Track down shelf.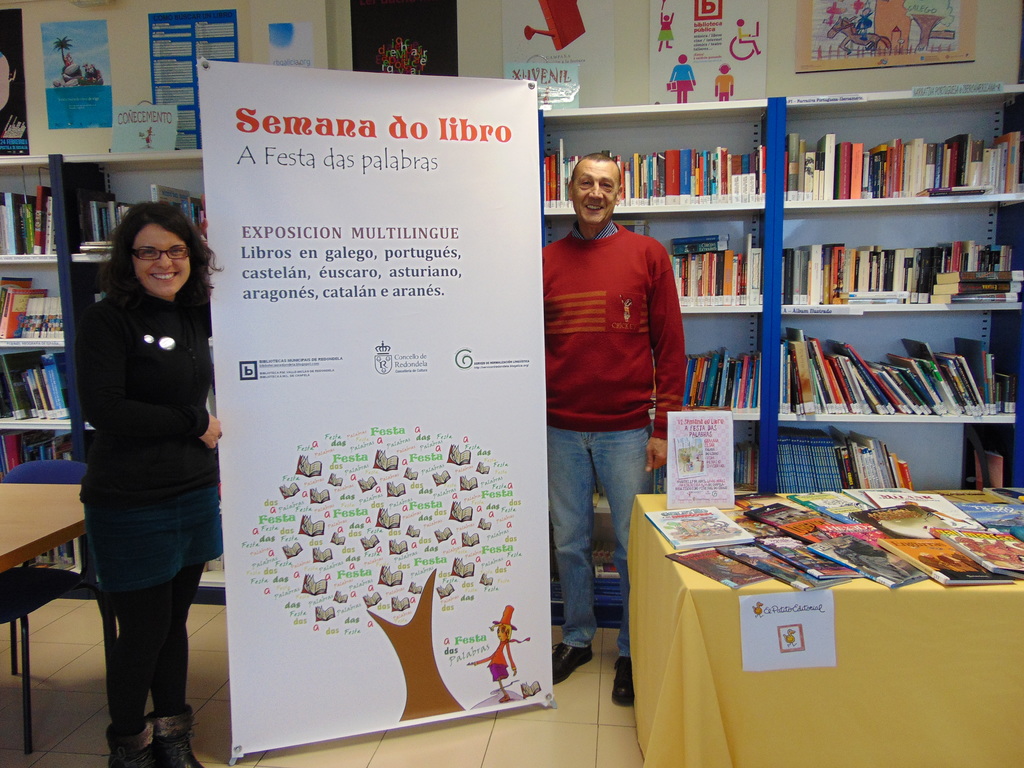
Tracked to pyautogui.locateOnScreen(0, 145, 209, 598).
